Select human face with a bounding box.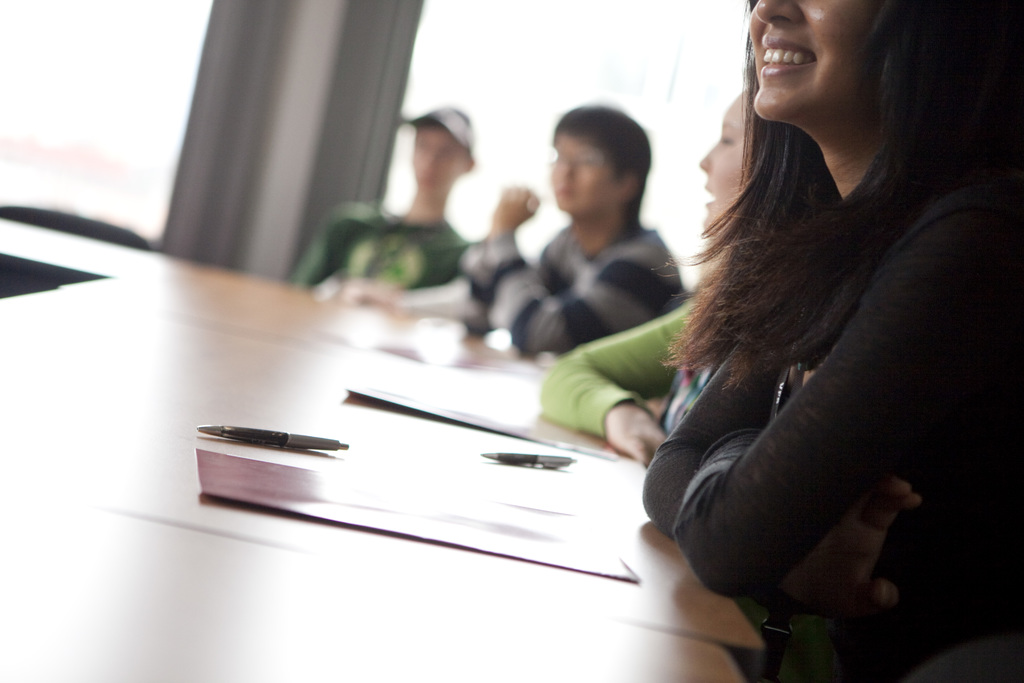
[left=413, top=126, right=467, bottom=190].
